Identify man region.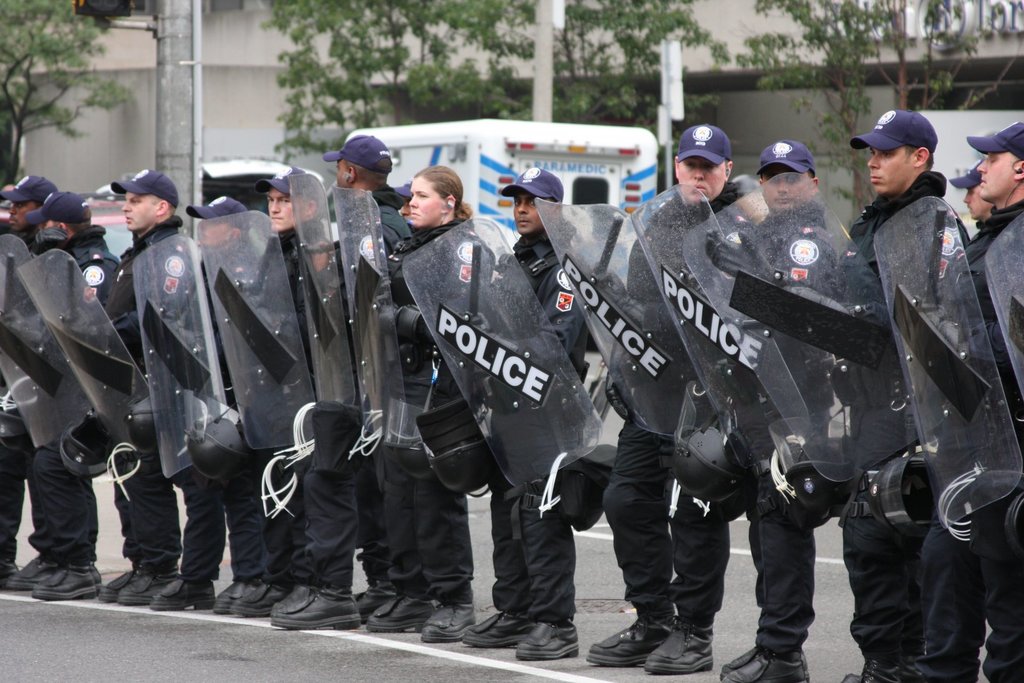
Region: 807:106:971:682.
